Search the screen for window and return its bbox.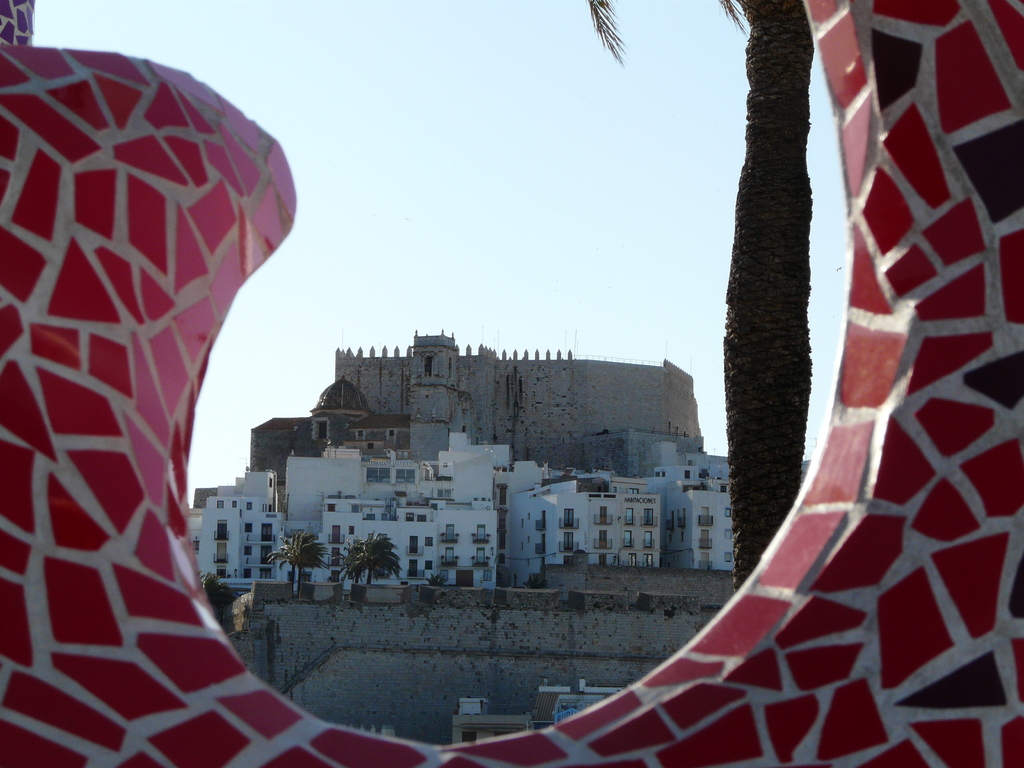
Found: bbox=(234, 500, 239, 509).
